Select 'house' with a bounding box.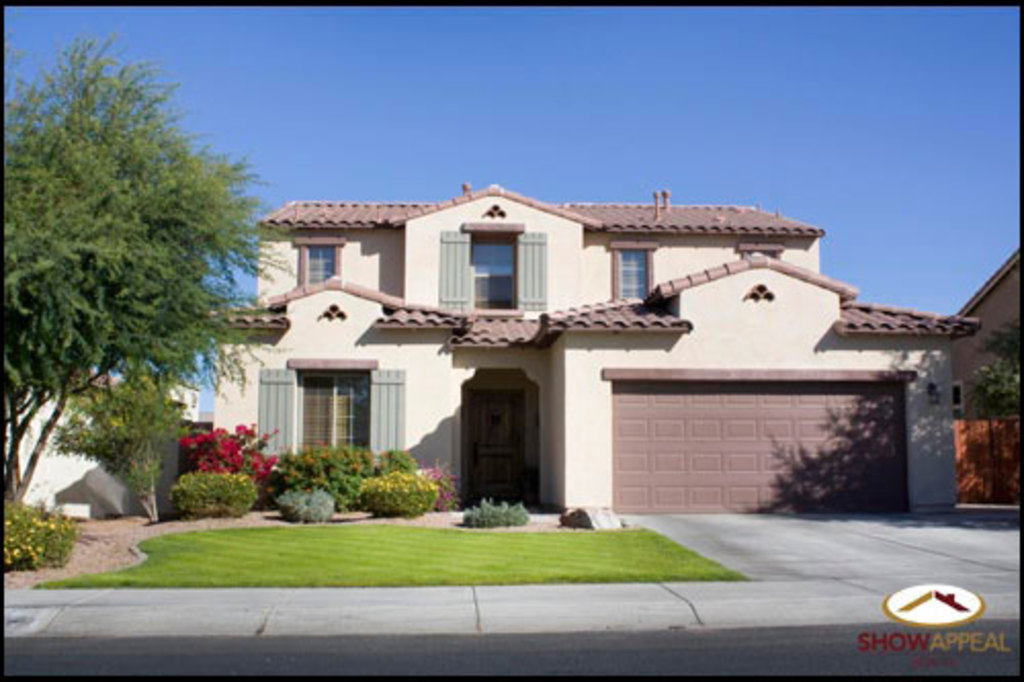
left=182, top=147, right=958, bottom=528.
